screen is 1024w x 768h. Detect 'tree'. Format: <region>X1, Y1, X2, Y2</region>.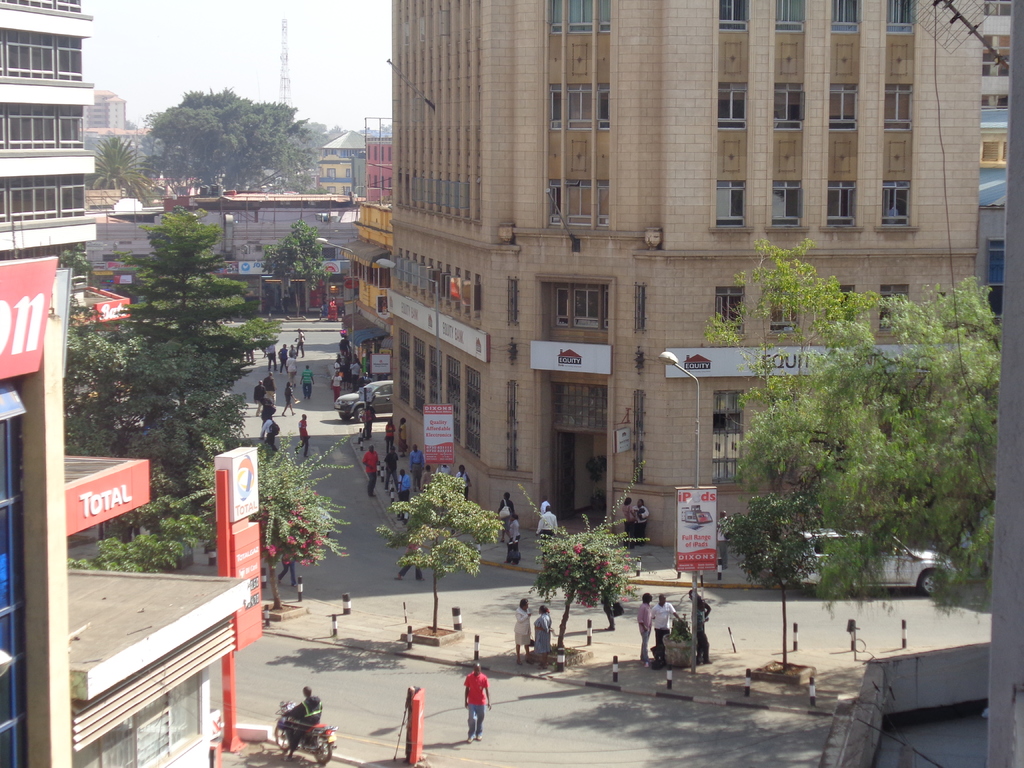
<region>80, 312, 134, 447</region>.
